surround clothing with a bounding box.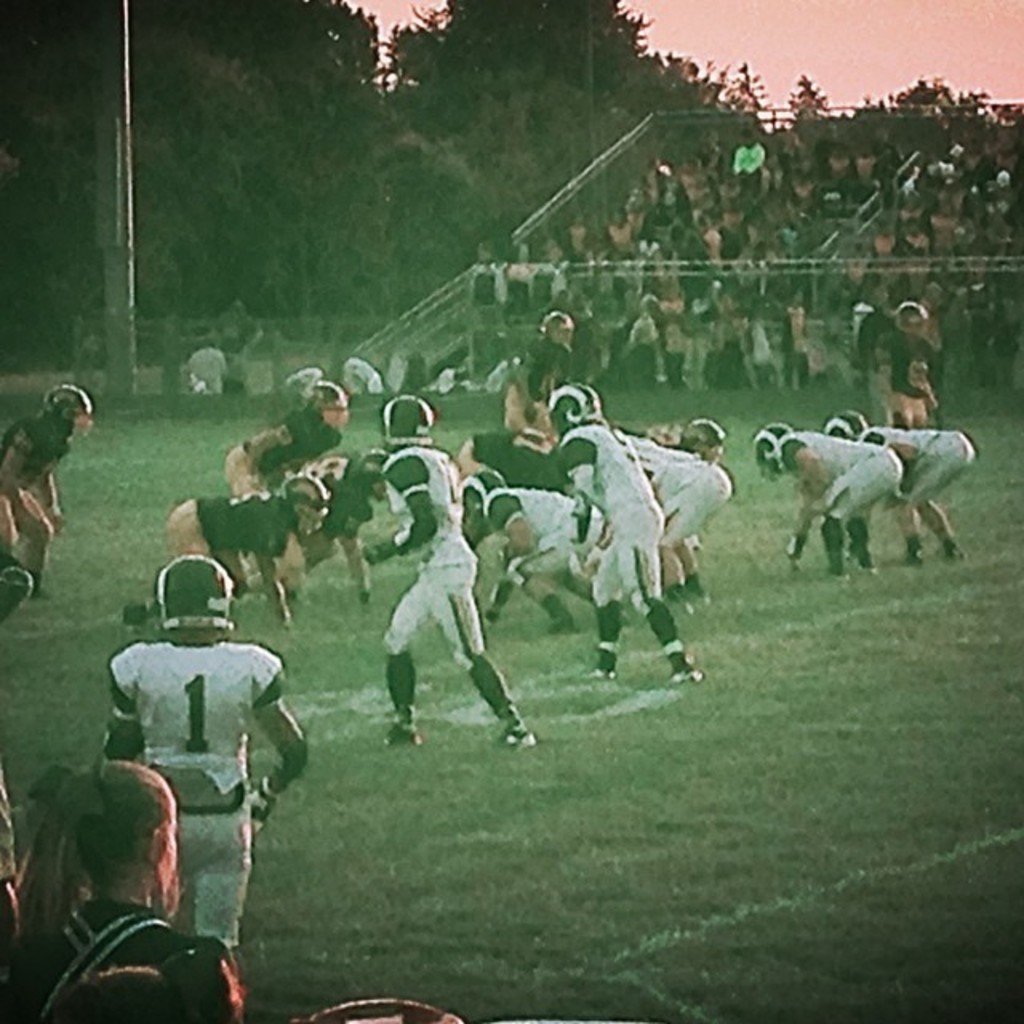
699:307:754:379.
